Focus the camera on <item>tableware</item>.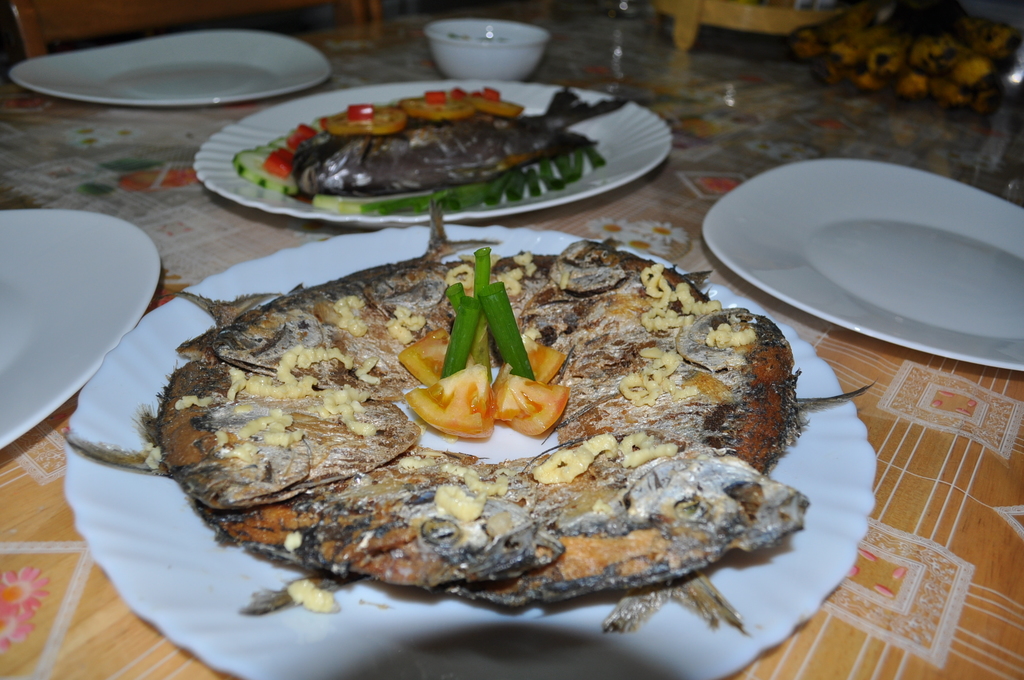
Focus region: Rect(191, 81, 677, 222).
